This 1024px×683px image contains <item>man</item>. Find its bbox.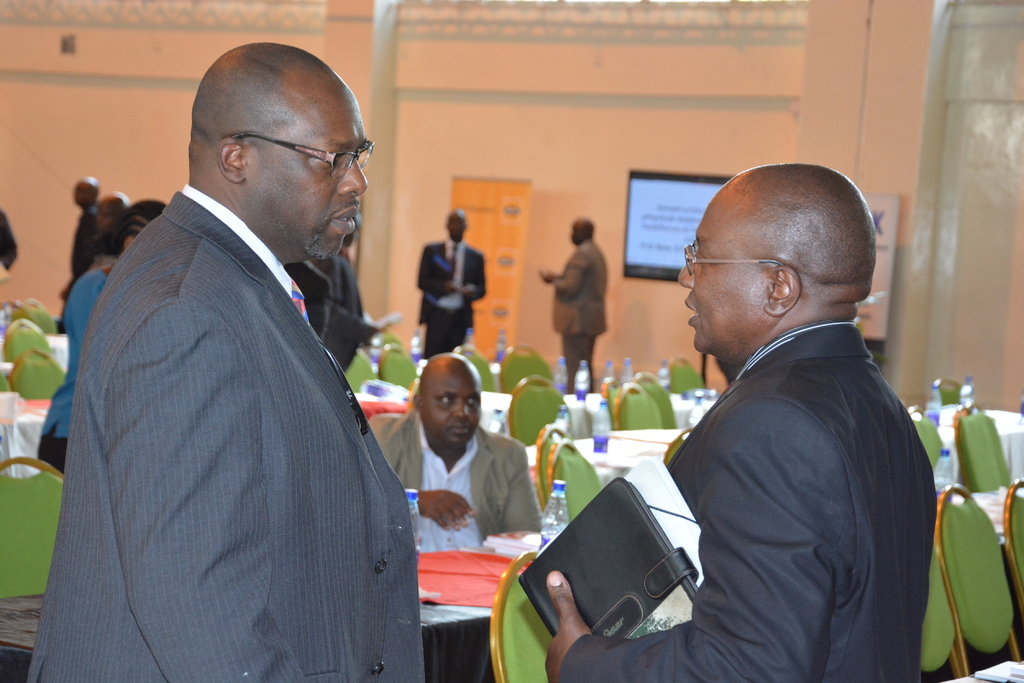
BBox(44, 27, 449, 682).
